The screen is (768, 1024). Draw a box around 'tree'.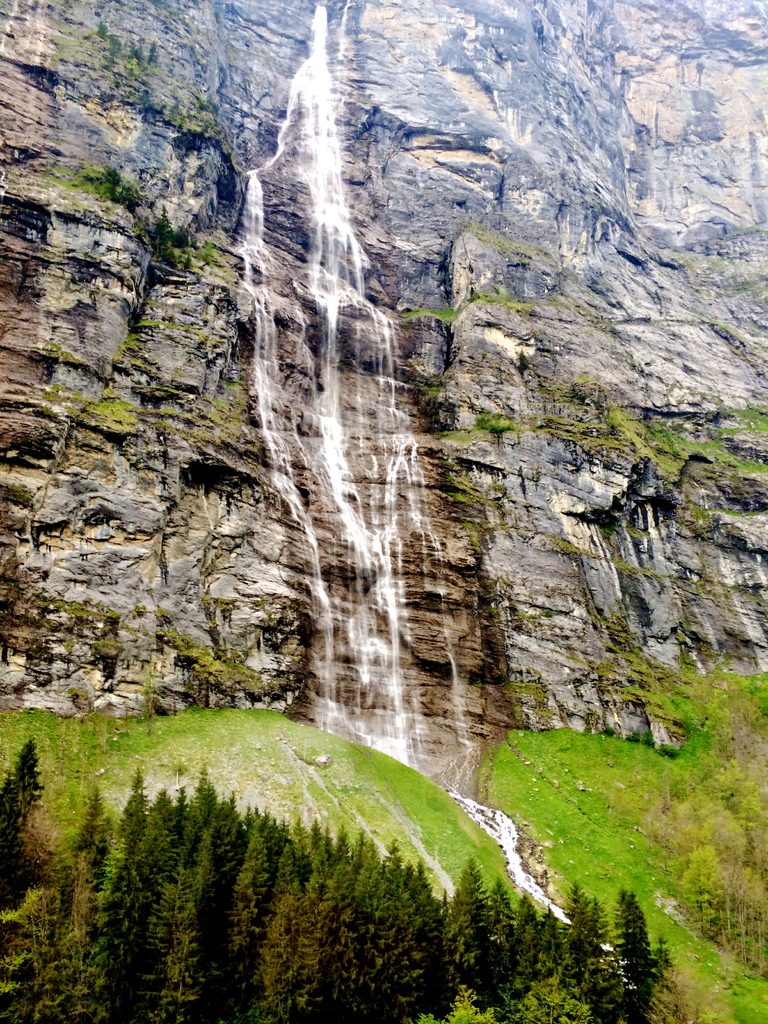
bbox(556, 877, 597, 993).
